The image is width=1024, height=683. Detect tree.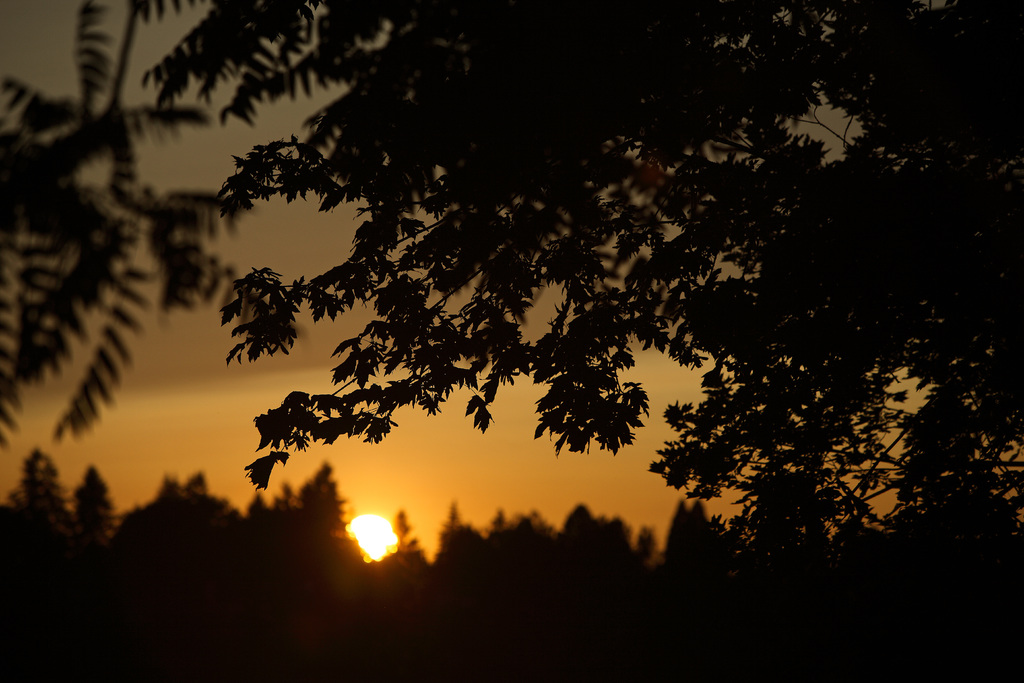
Detection: l=130, t=33, r=1023, b=579.
